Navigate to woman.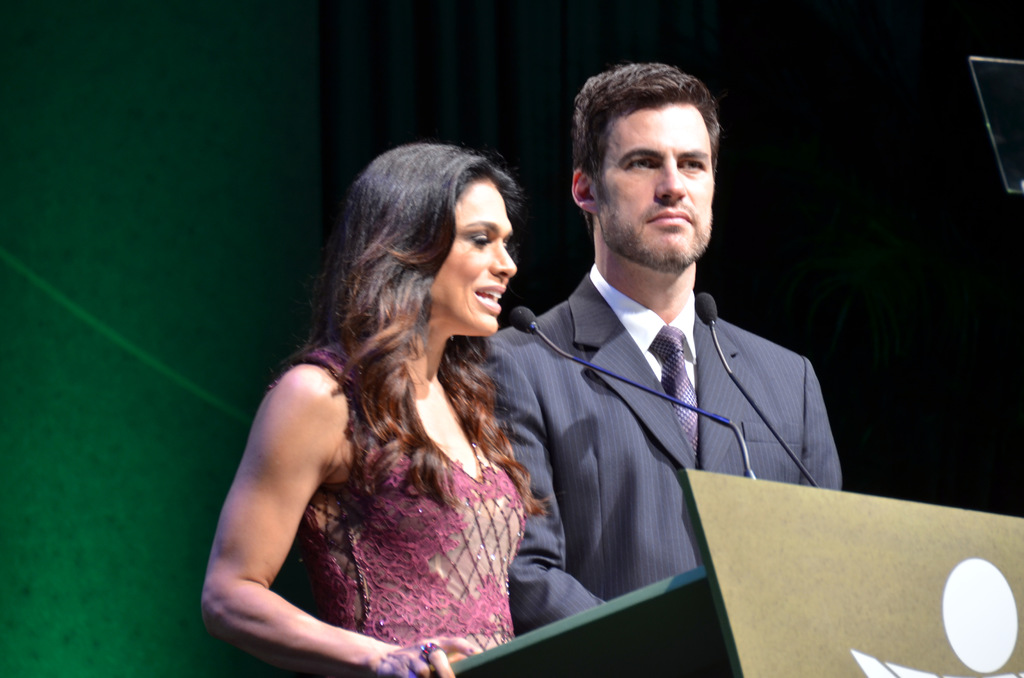
Navigation target: bbox(192, 143, 564, 677).
